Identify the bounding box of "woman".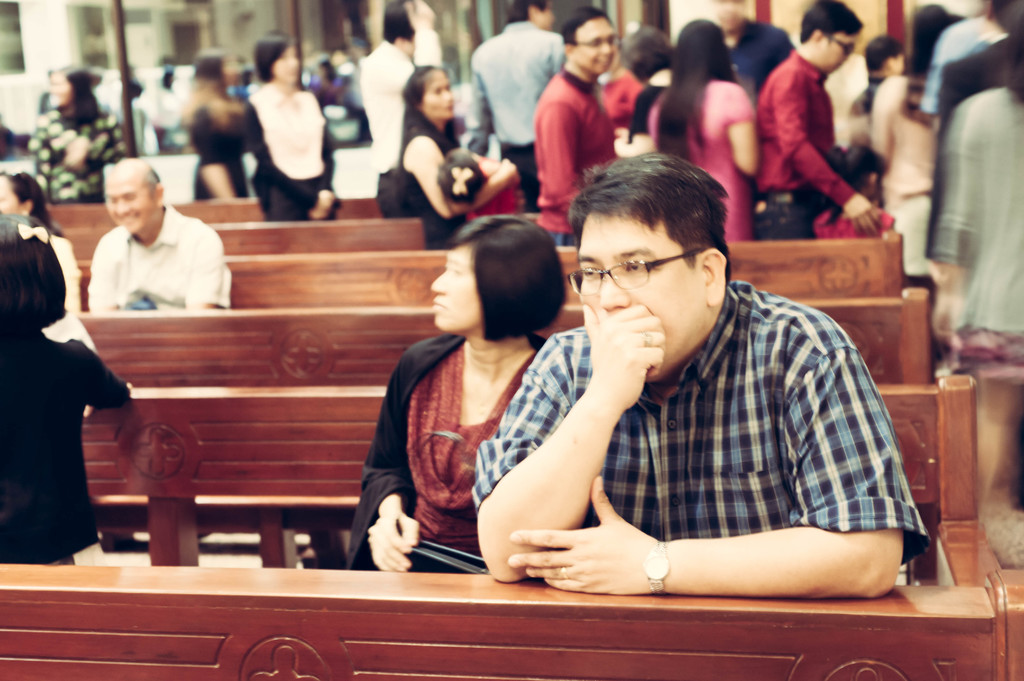
Rect(193, 52, 253, 205).
